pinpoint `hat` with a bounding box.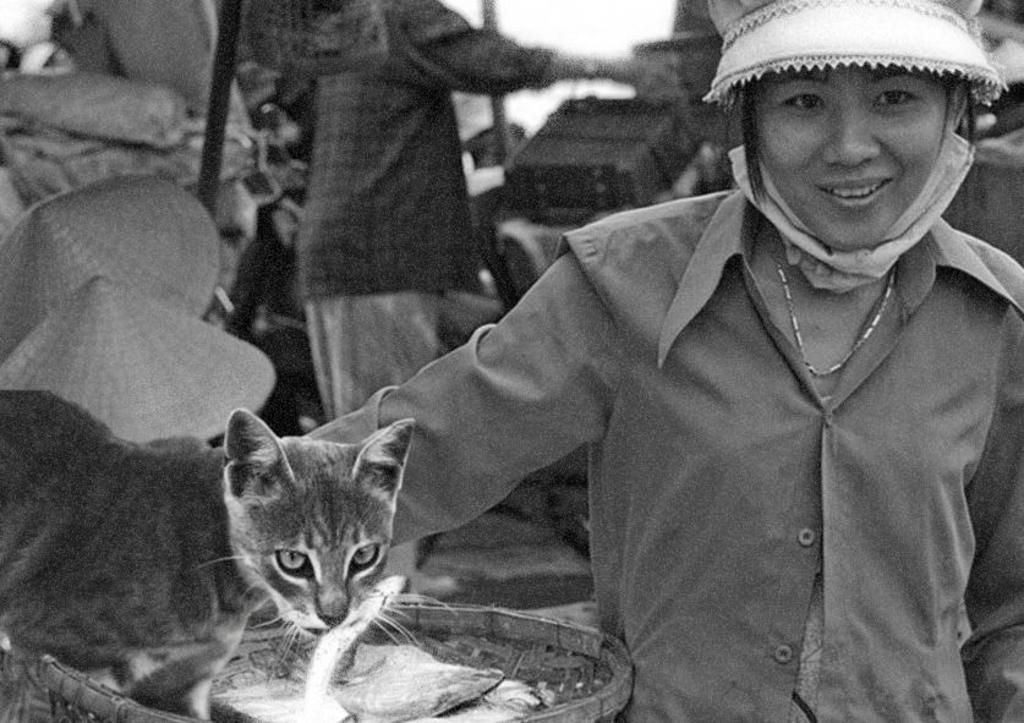
695, 0, 1008, 114.
